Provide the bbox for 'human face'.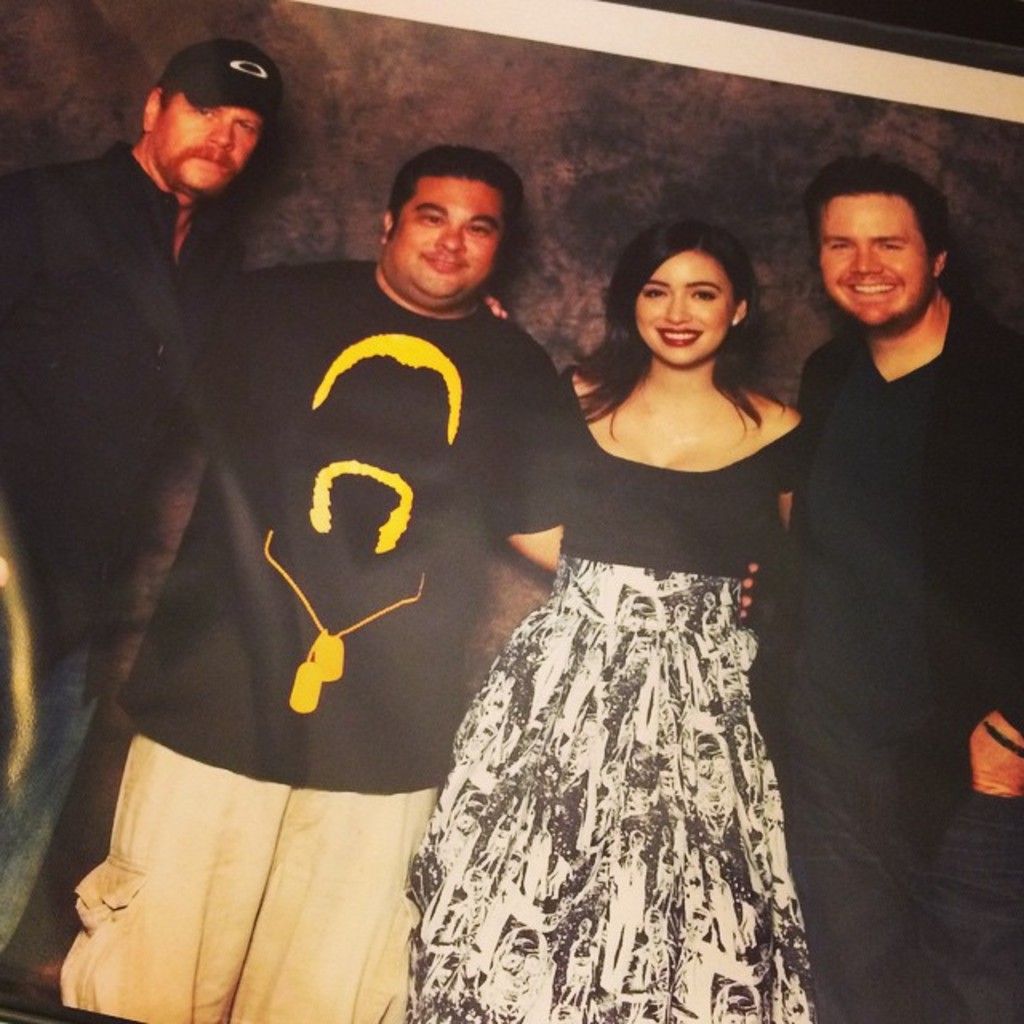
x1=821 y1=186 x2=939 y2=333.
